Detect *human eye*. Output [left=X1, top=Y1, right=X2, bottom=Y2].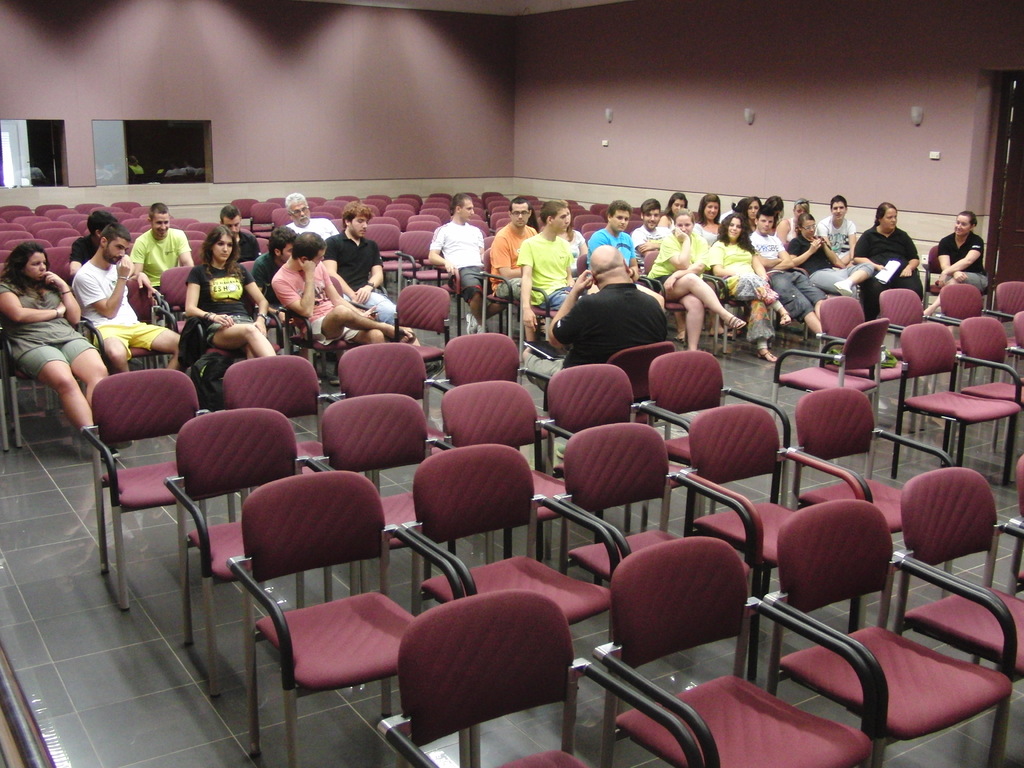
[left=567, top=212, right=570, bottom=216].
